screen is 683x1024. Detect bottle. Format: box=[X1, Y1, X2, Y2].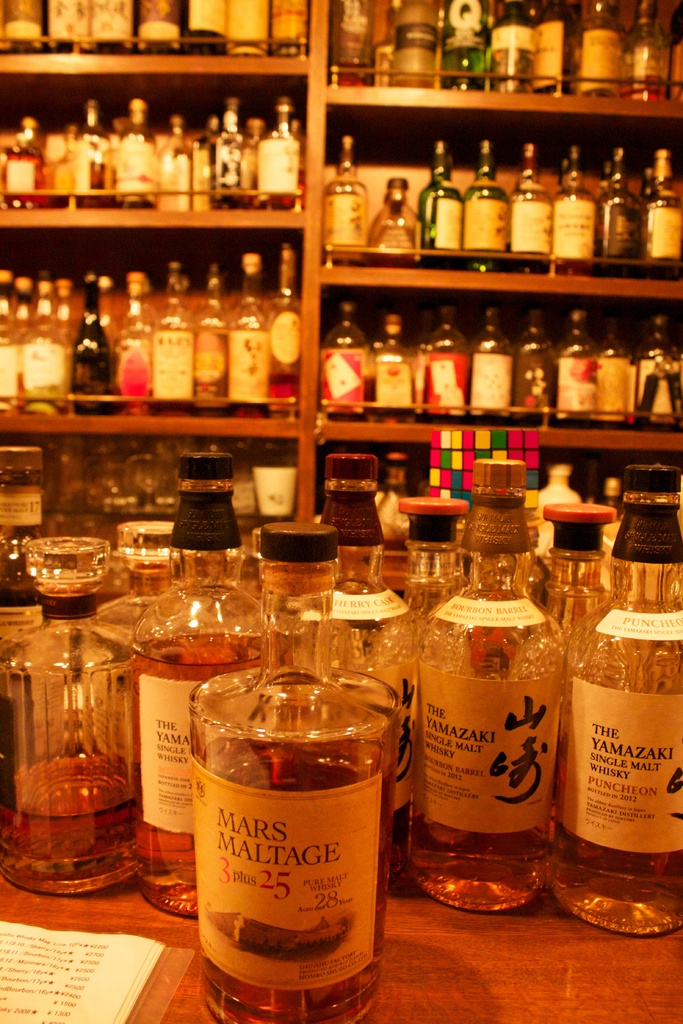
box=[0, 0, 43, 56].
